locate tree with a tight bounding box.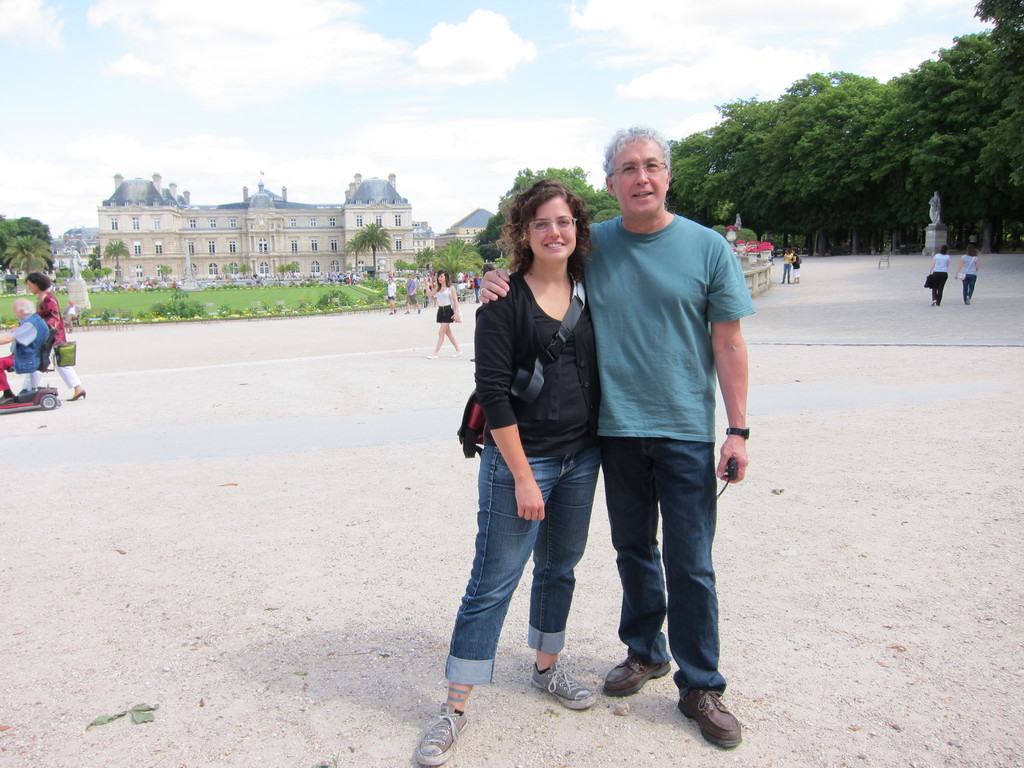
<region>20, 214, 49, 244</region>.
